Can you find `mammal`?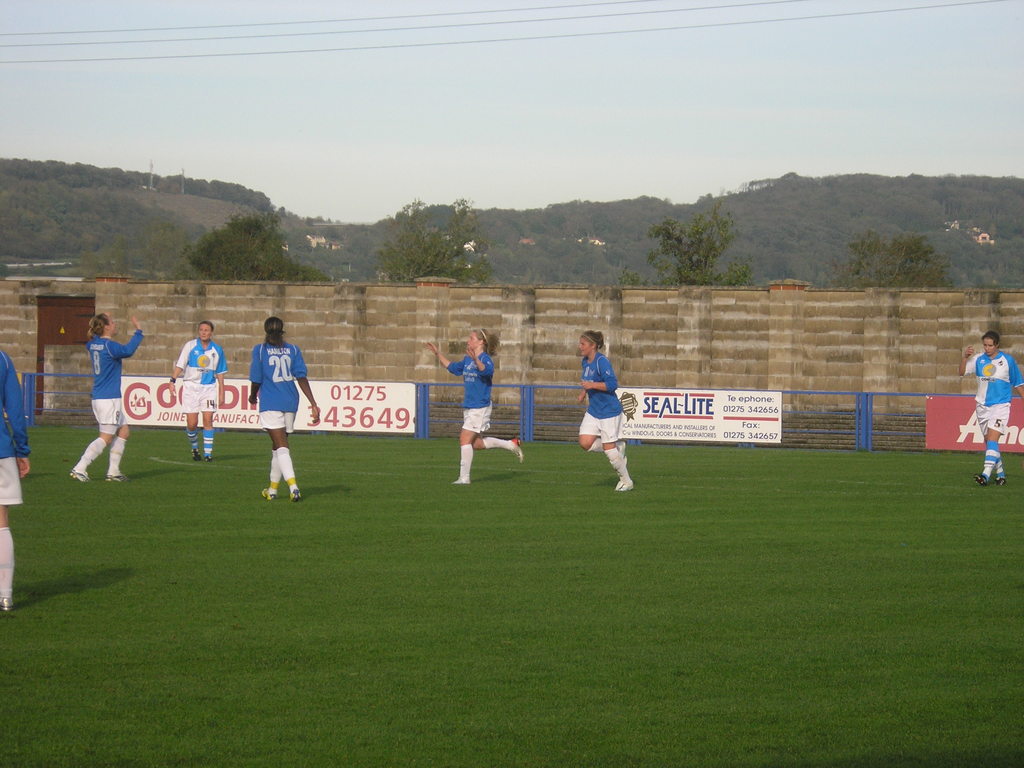
Yes, bounding box: [left=0, top=344, right=29, bottom=609].
